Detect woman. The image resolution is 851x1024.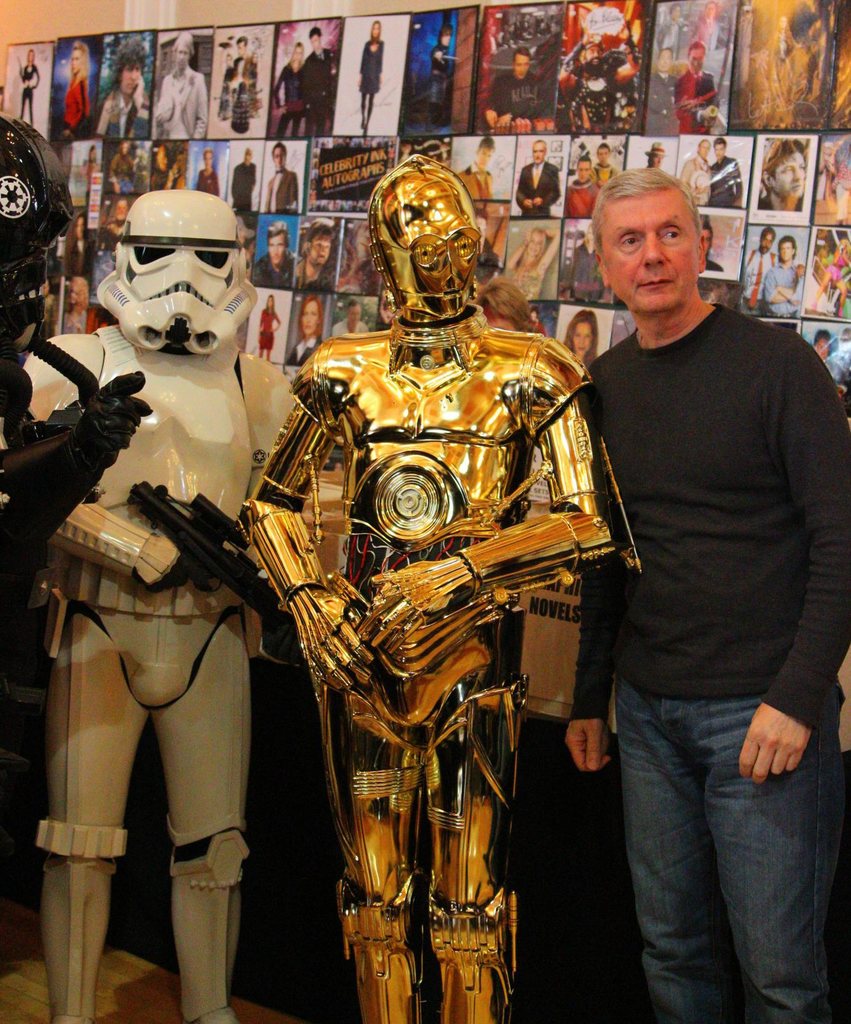
(left=272, top=41, right=307, bottom=141).
